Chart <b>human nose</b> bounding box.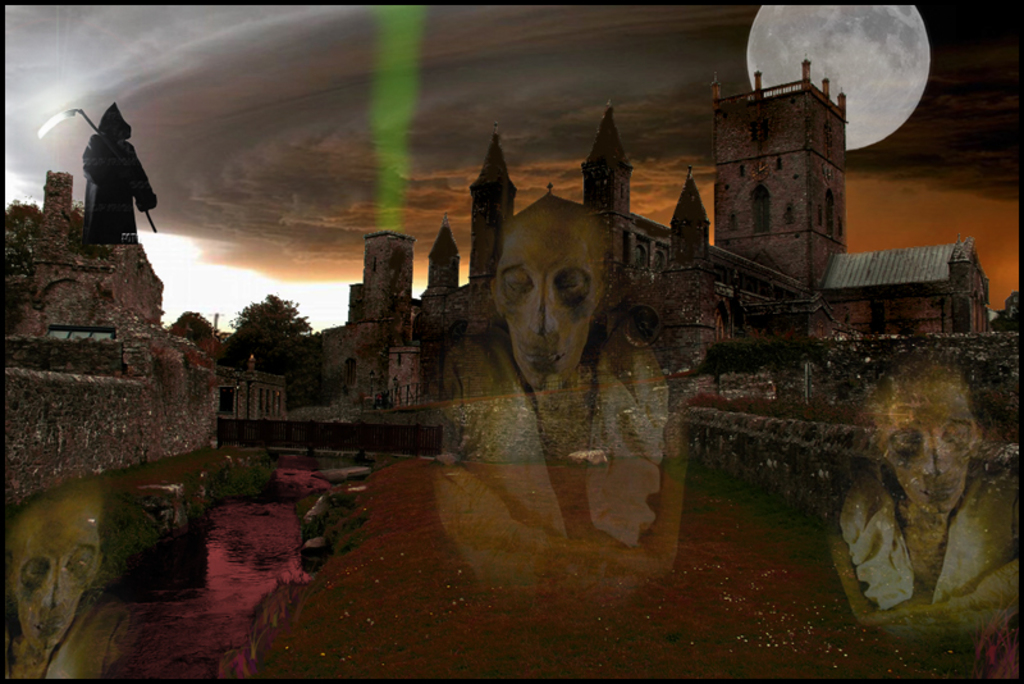
Charted: region(45, 569, 64, 611).
